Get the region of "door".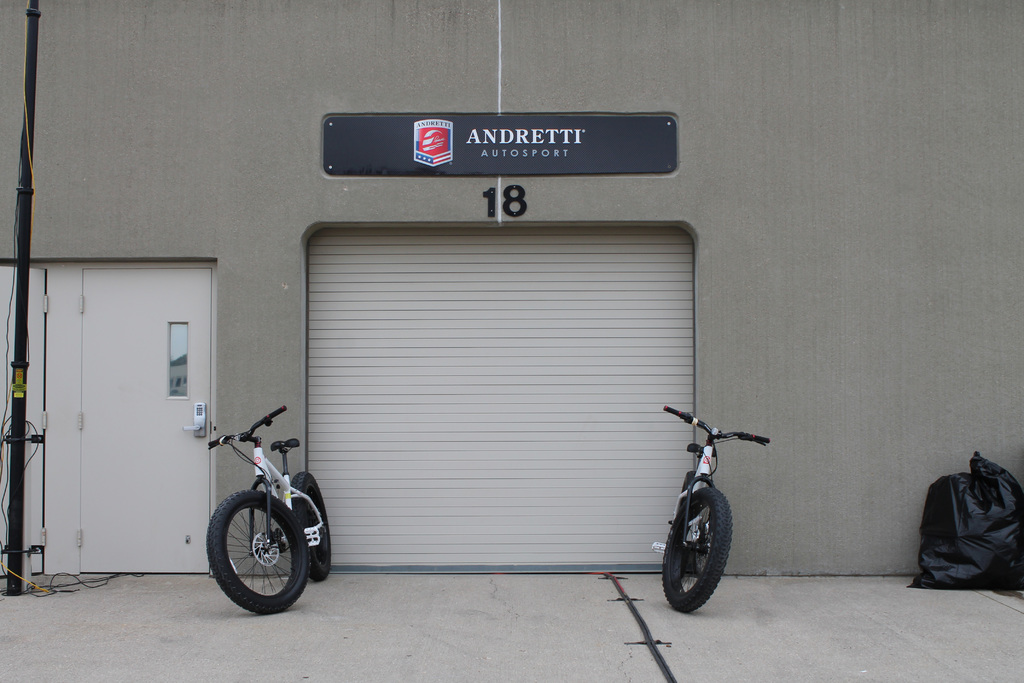
{"left": 81, "top": 264, "right": 211, "bottom": 574}.
